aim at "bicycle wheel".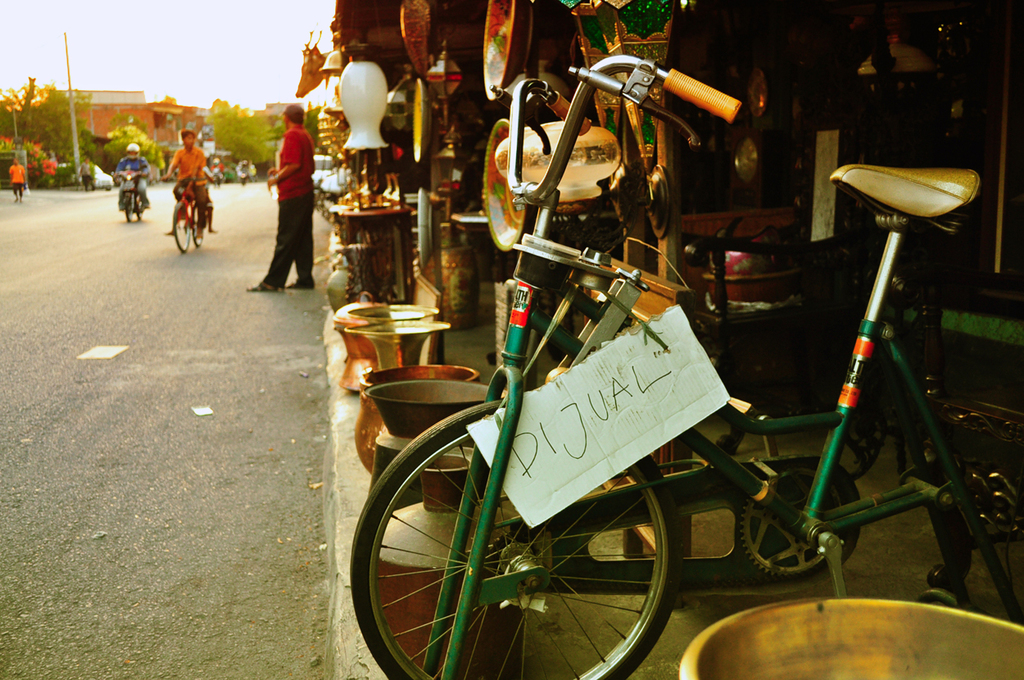
Aimed at l=372, t=392, r=696, b=679.
